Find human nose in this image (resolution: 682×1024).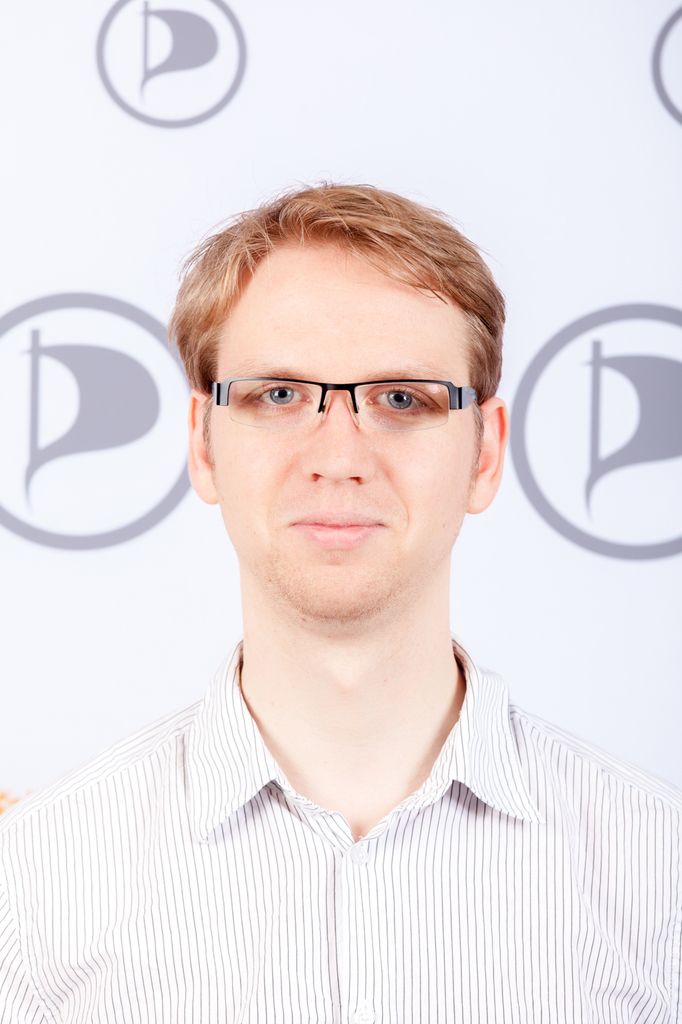
(left=300, top=395, right=370, bottom=488).
